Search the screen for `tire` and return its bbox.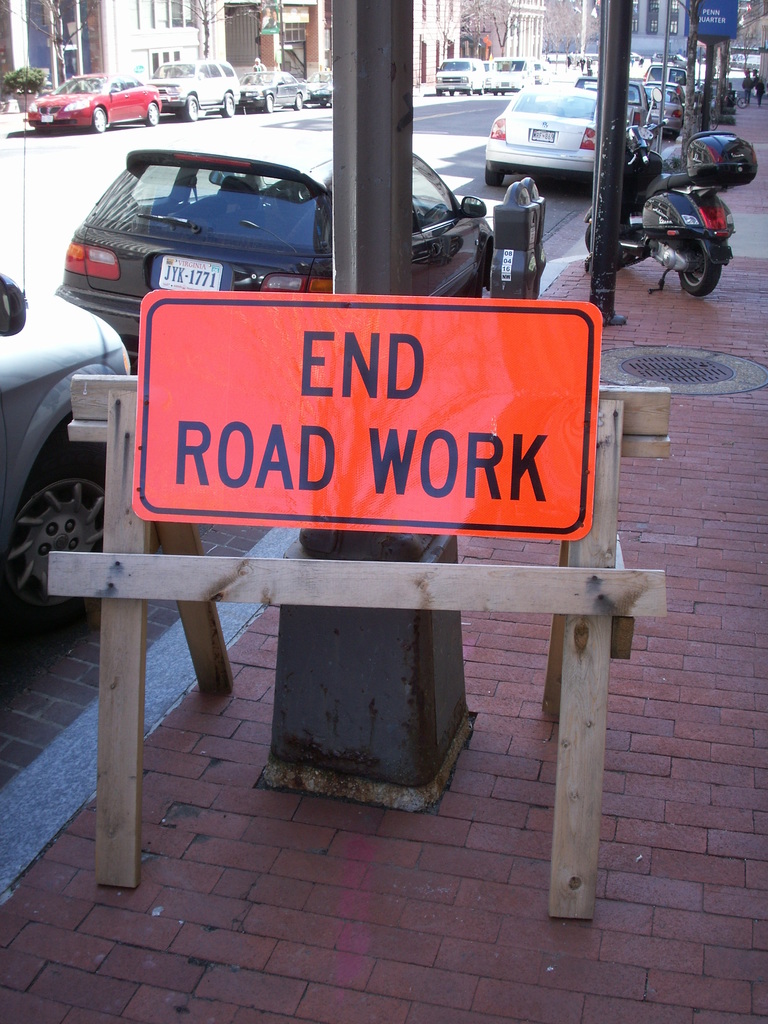
Found: <region>146, 102, 158, 126</region>.
